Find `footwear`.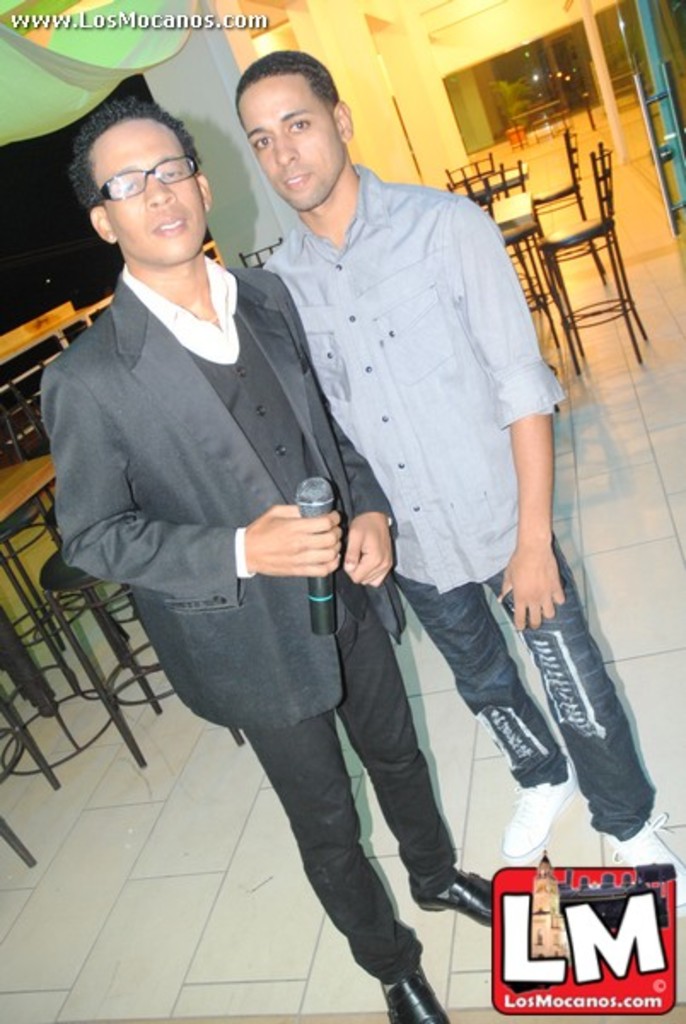
<bbox>416, 870, 505, 925</bbox>.
